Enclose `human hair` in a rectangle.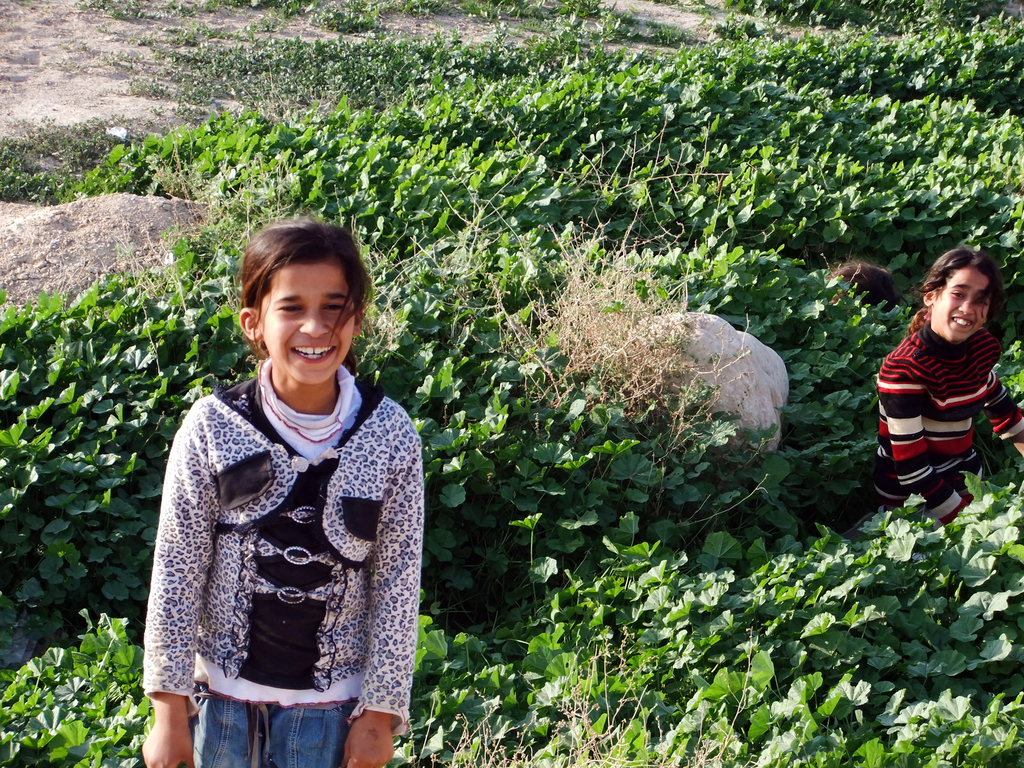
{"x1": 833, "y1": 257, "x2": 900, "y2": 317}.
